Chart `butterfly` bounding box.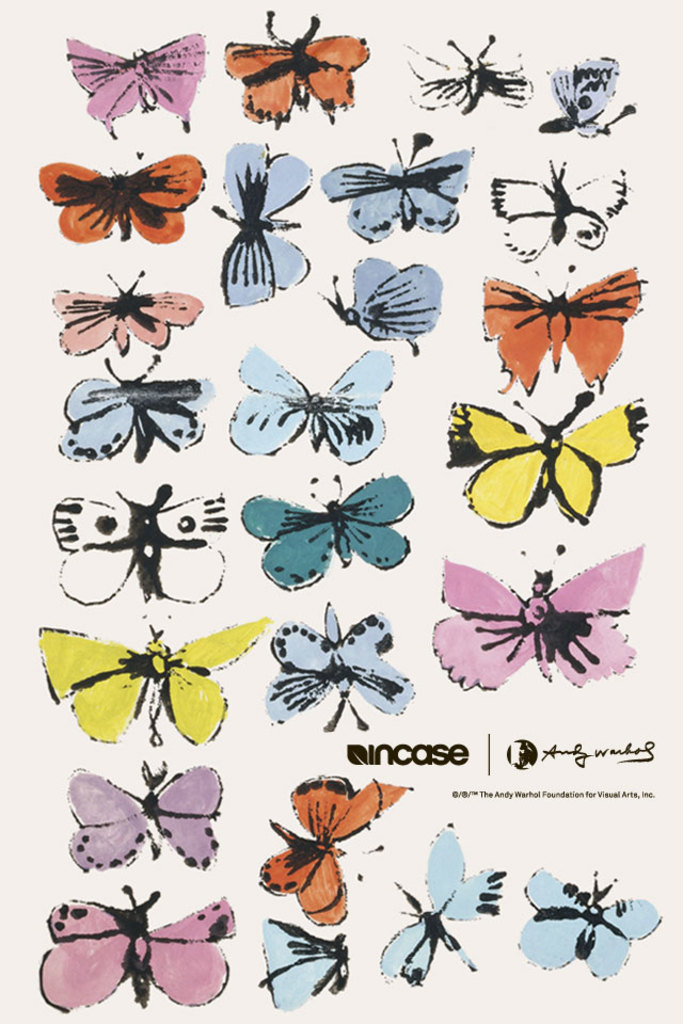
Charted: [238, 469, 416, 587].
